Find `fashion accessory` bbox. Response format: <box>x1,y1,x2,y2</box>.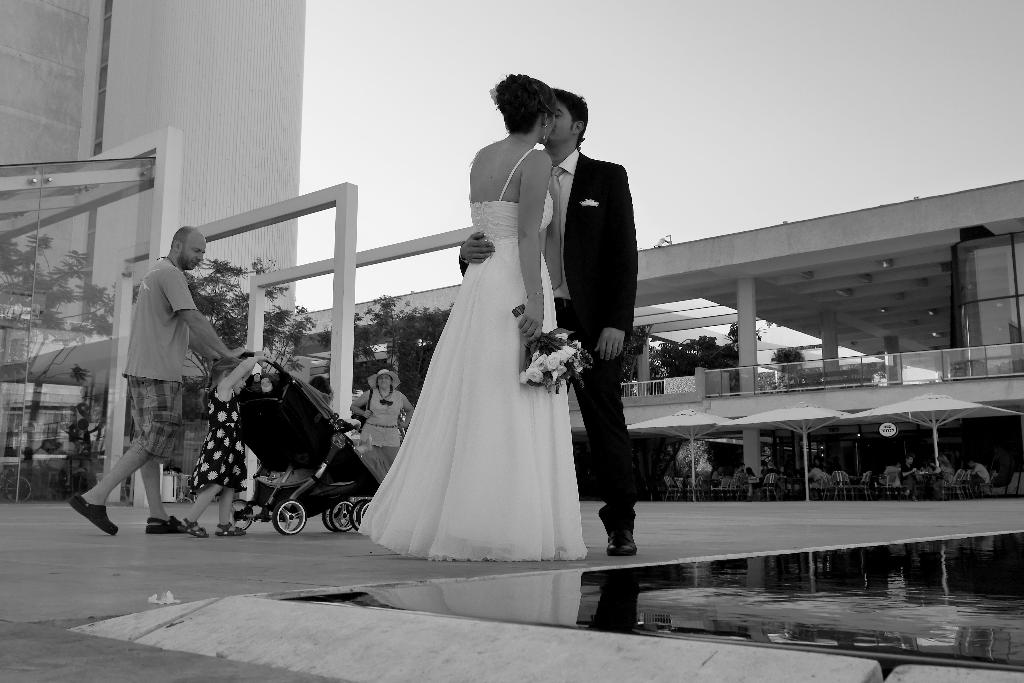
<box>379,399,392,404</box>.
